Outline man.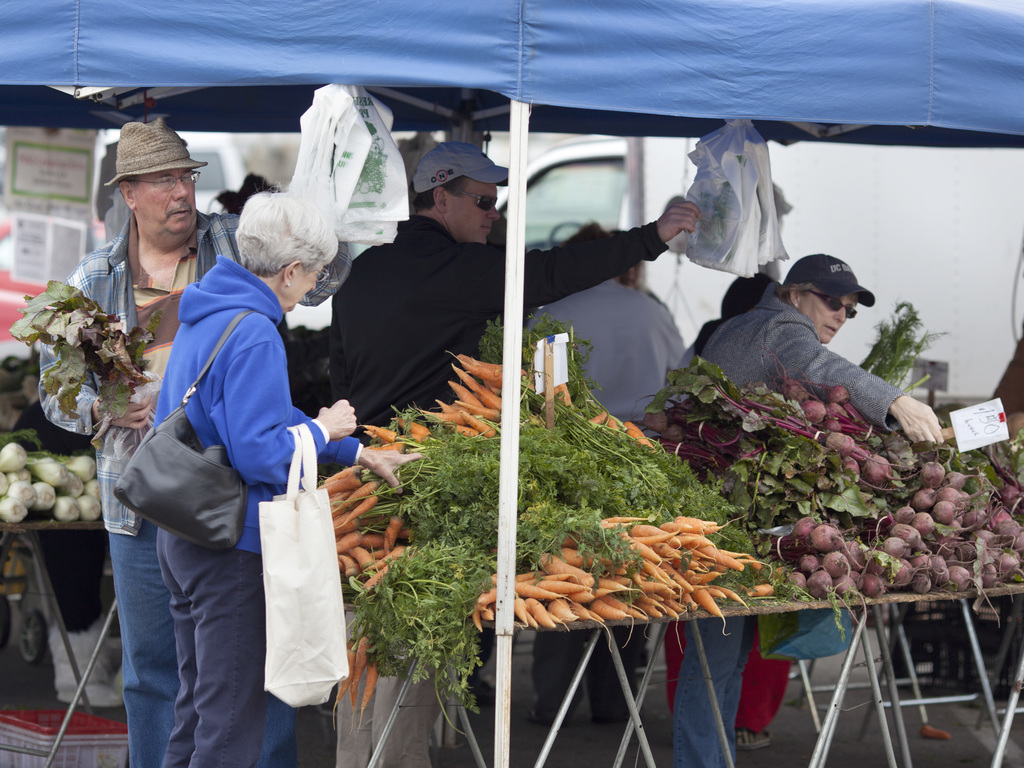
Outline: rect(327, 140, 702, 767).
